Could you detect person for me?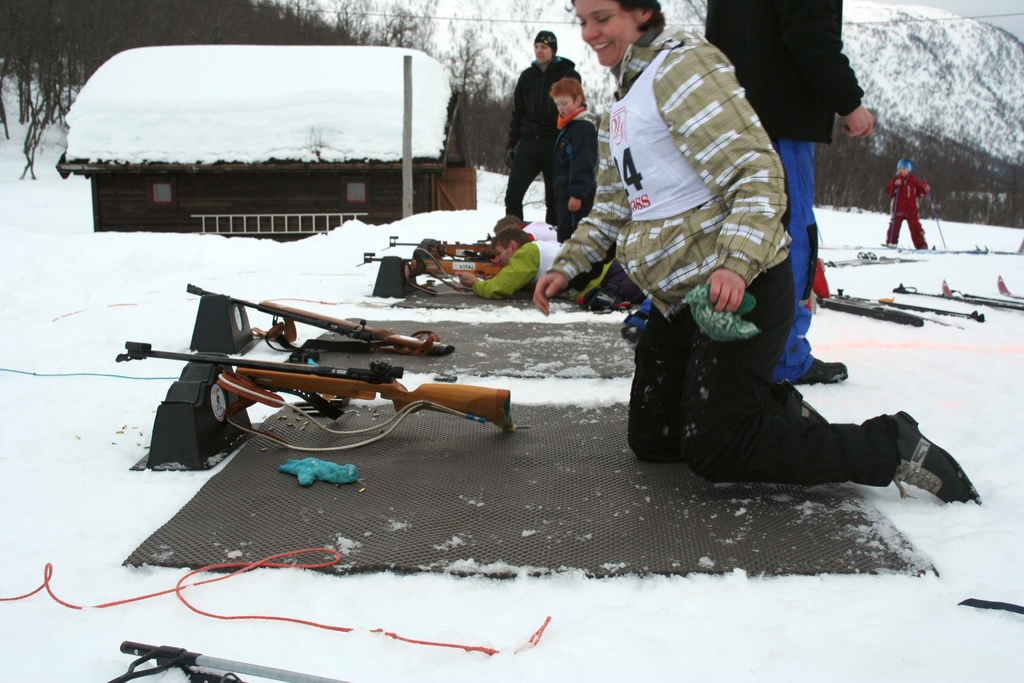
Detection result: [x1=895, y1=142, x2=942, y2=245].
